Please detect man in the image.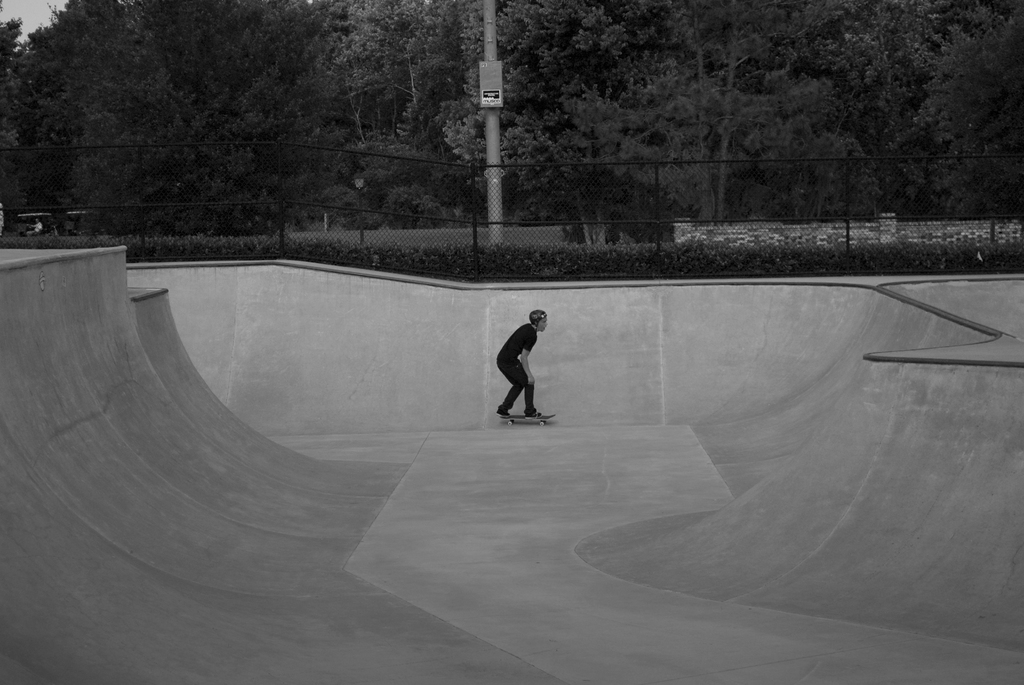
rect(495, 317, 569, 416).
